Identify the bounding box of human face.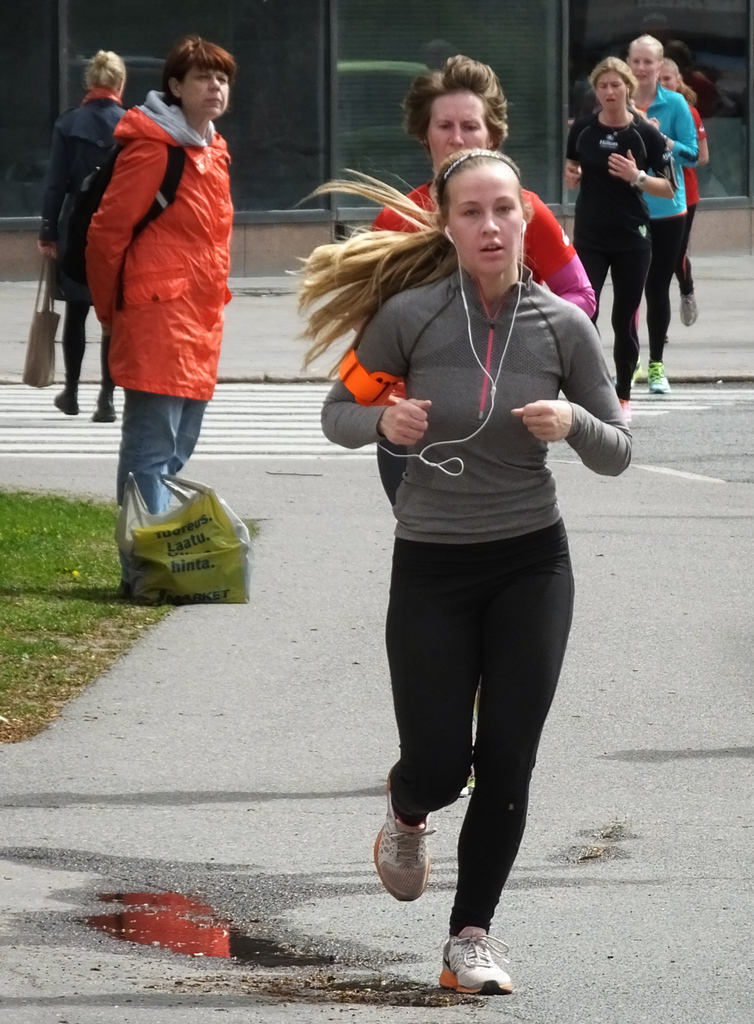
l=662, t=66, r=678, b=90.
